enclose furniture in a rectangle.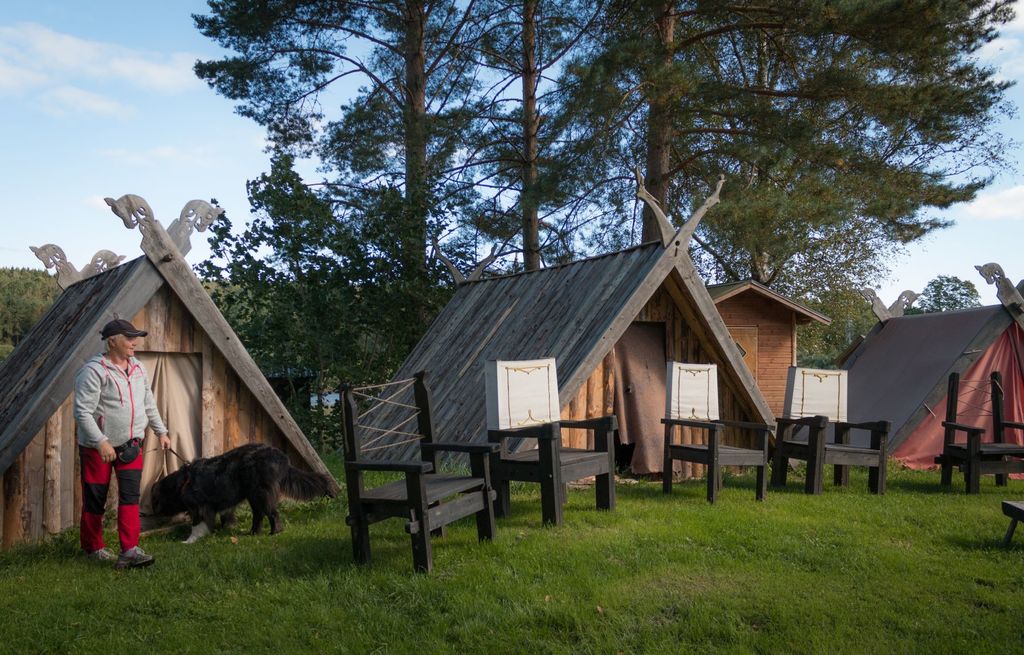
{"left": 769, "top": 365, "right": 895, "bottom": 496}.
